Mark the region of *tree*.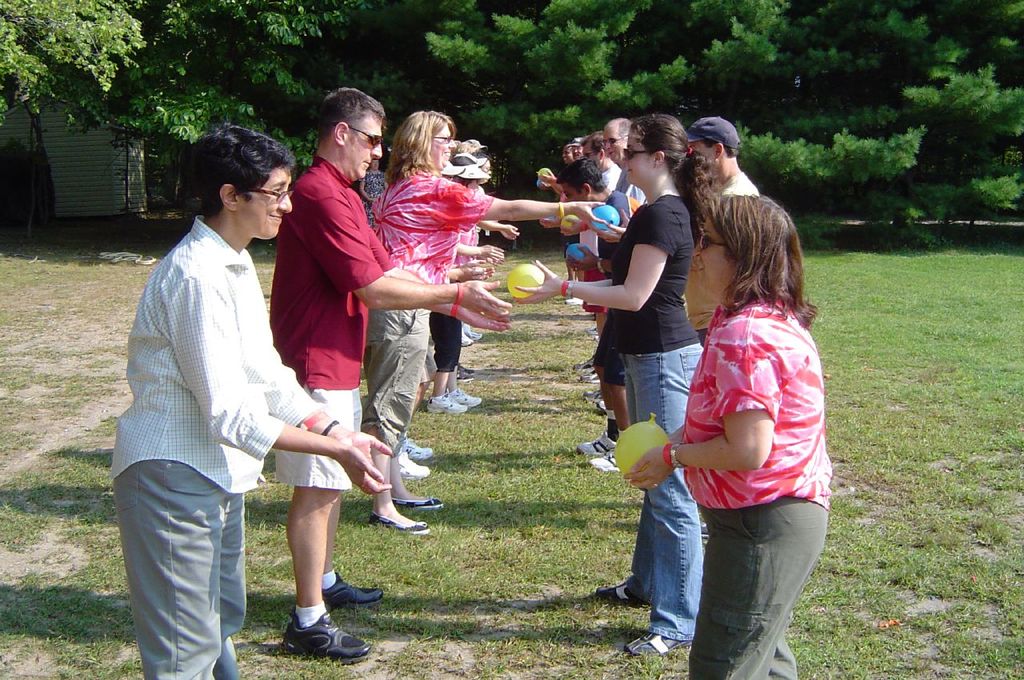
Region: (left=0, top=0, right=150, bottom=113).
